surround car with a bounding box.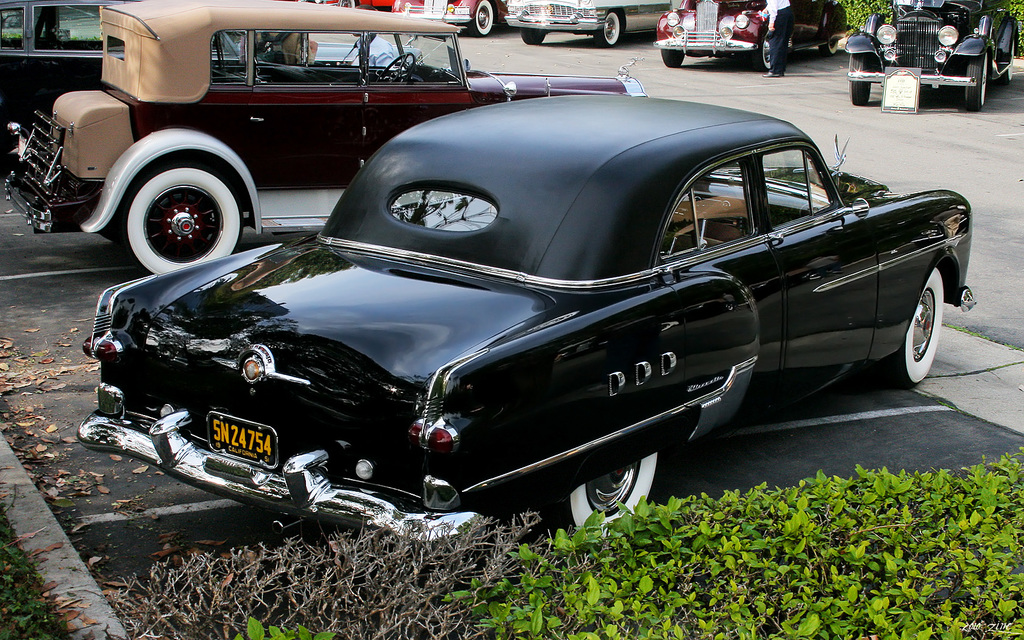
<box>652,0,852,71</box>.
